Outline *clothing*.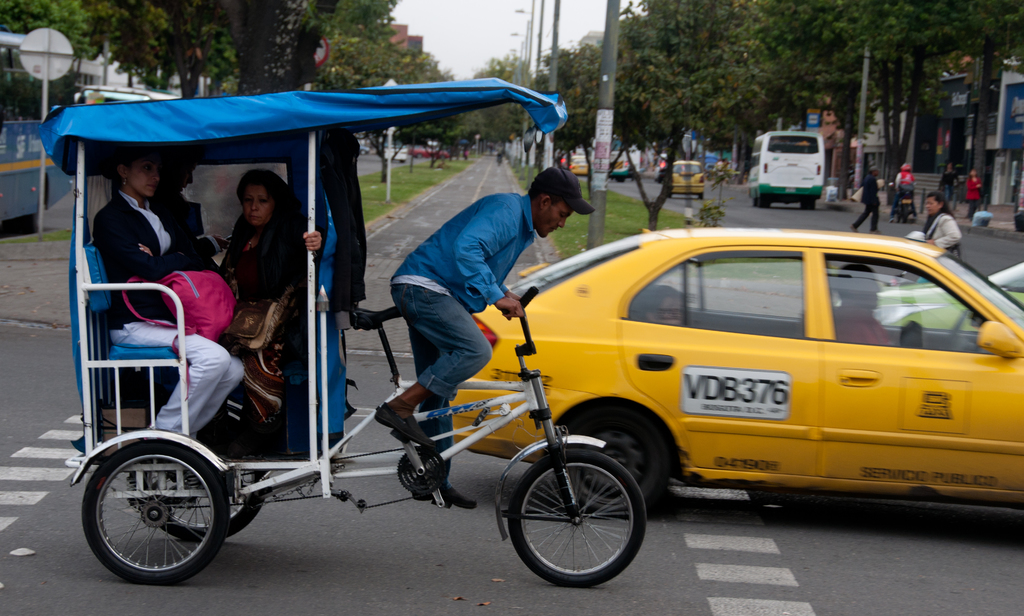
Outline: l=113, t=319, r=245, b=447.
